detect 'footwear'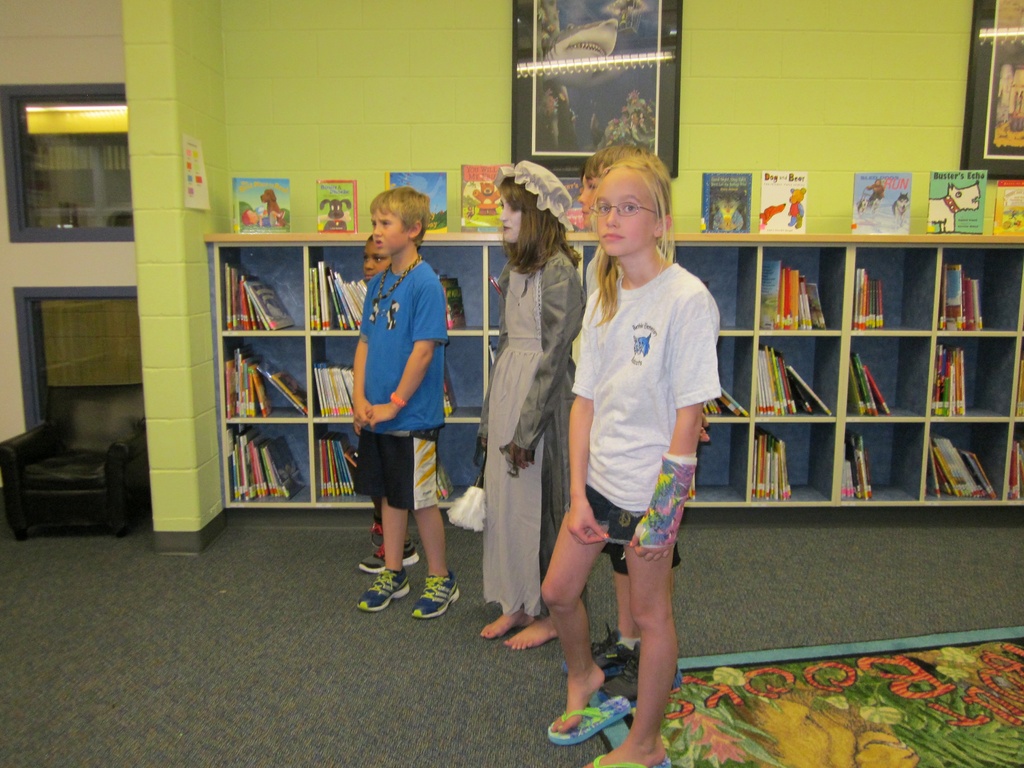
[359, 541, 421, 569]
